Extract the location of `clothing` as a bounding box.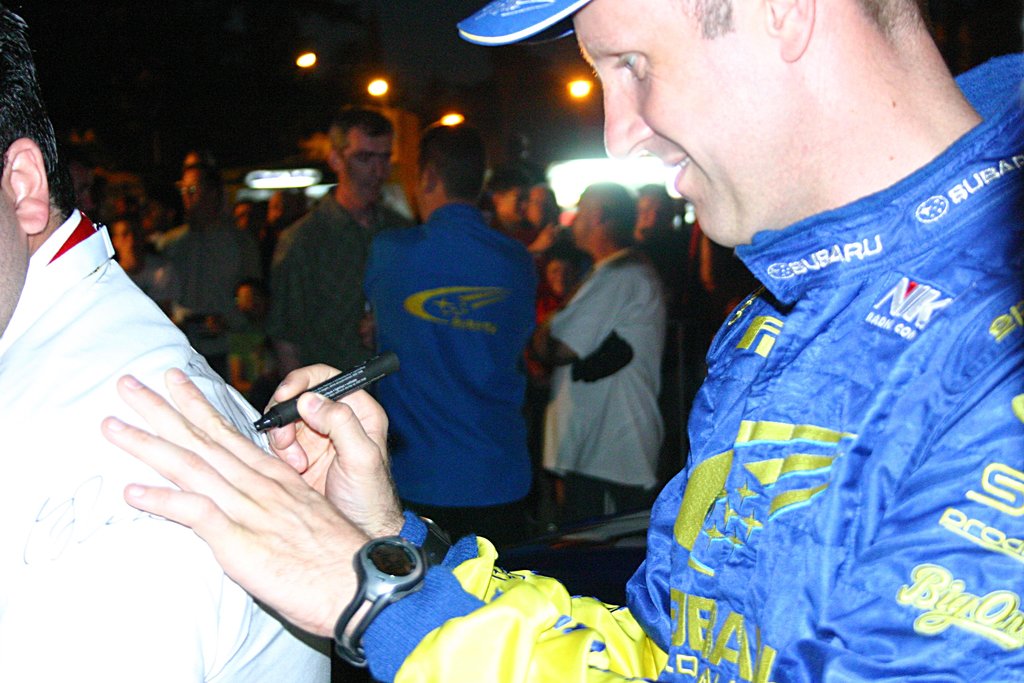
x1=332, y1=51, x2=1023, y2=682.
